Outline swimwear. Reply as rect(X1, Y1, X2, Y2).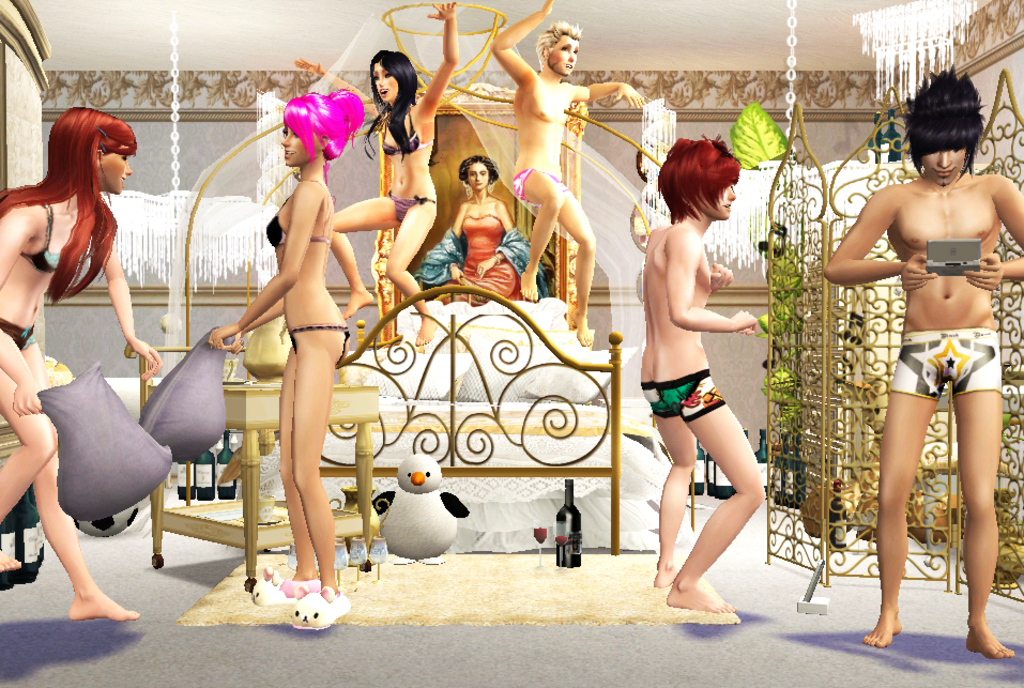
rect(264, 180, 328, 248).
